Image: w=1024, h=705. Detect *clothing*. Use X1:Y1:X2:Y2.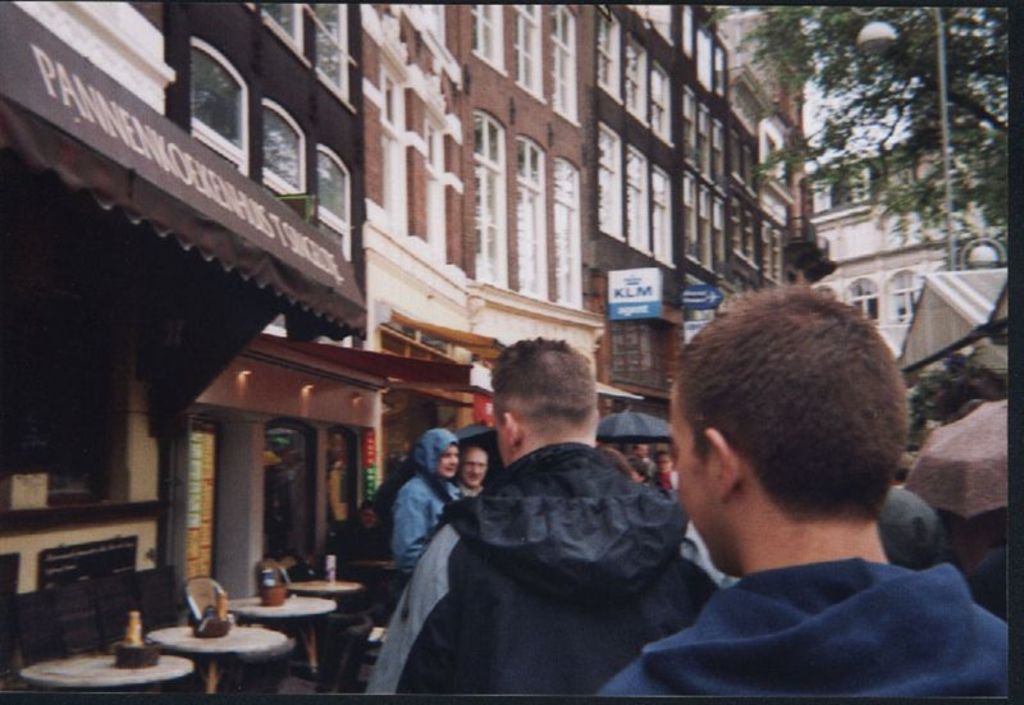
394:424:461:564.
